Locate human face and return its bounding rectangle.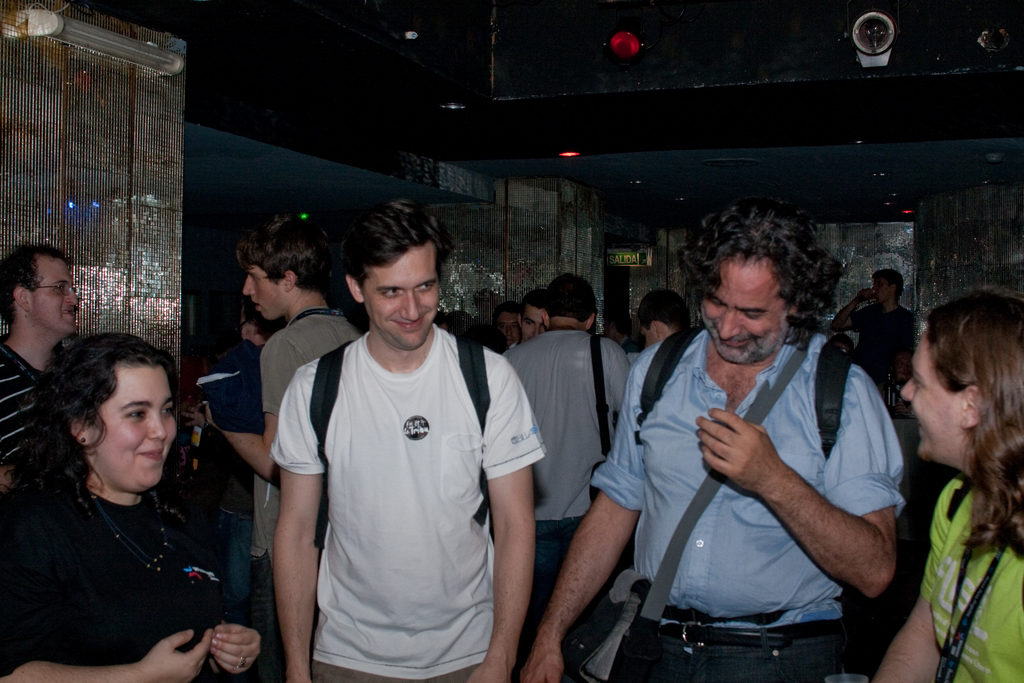
bbox=[239, 307, 257, 347].
